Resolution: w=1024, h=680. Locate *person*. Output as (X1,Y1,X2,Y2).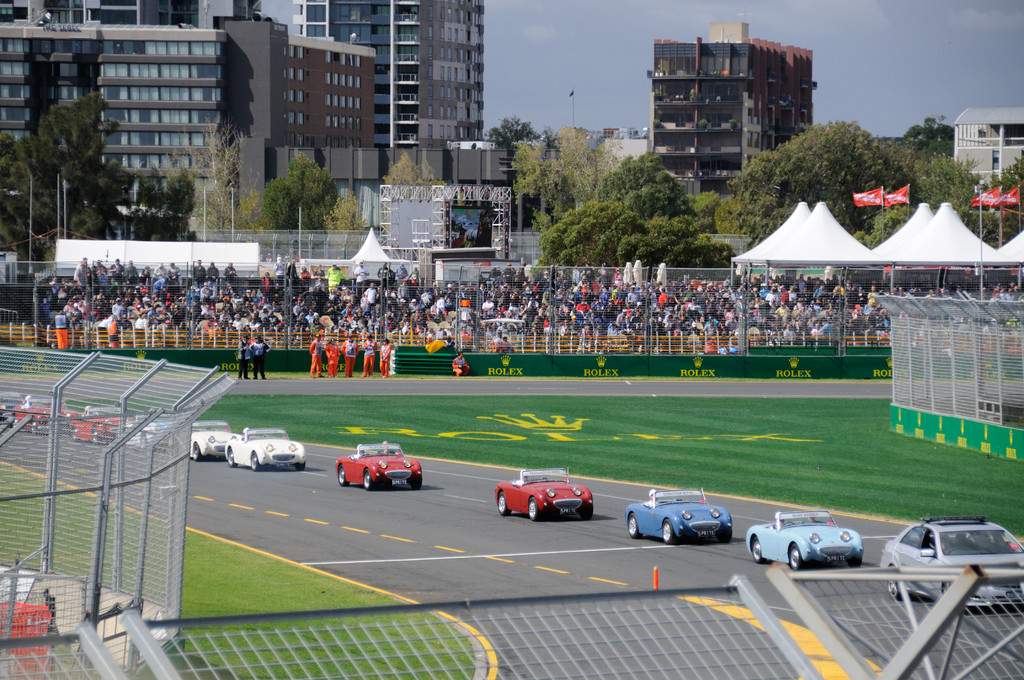
(451,348,469,378).
